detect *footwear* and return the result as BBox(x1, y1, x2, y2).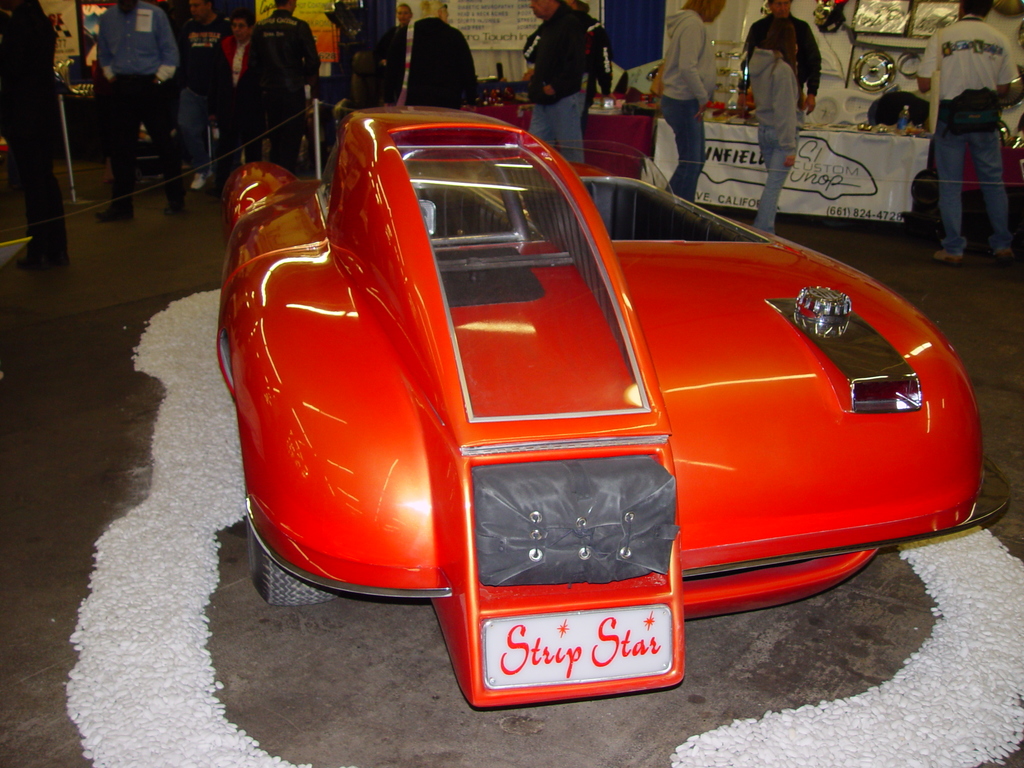
BBox(95, 198, 142, 226).
